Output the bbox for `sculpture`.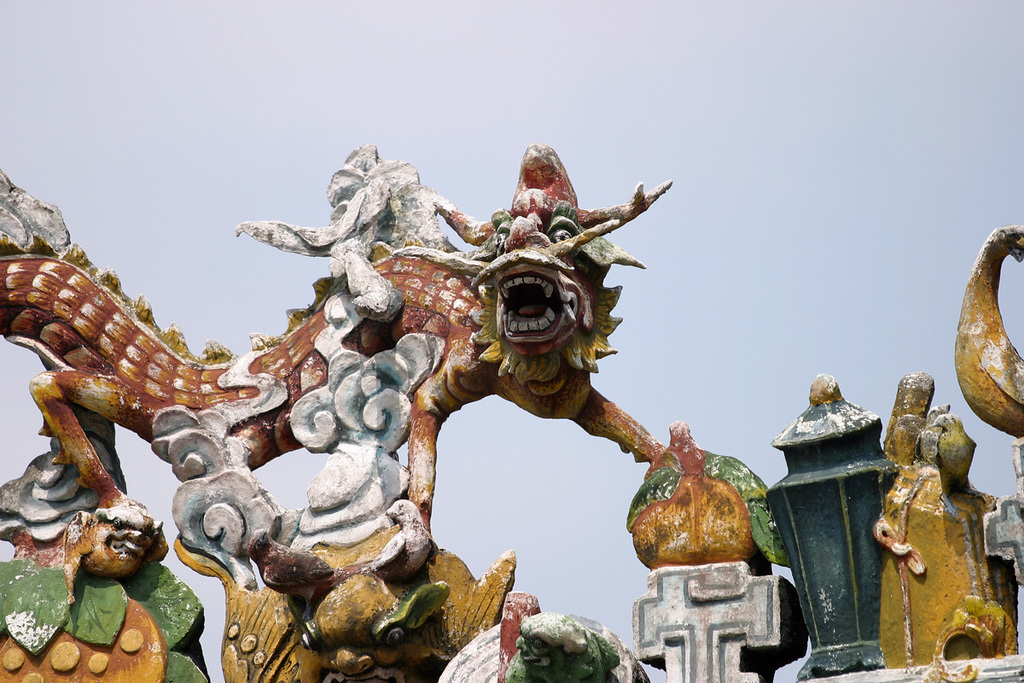
bbox=(624, 423, 790, 682).
